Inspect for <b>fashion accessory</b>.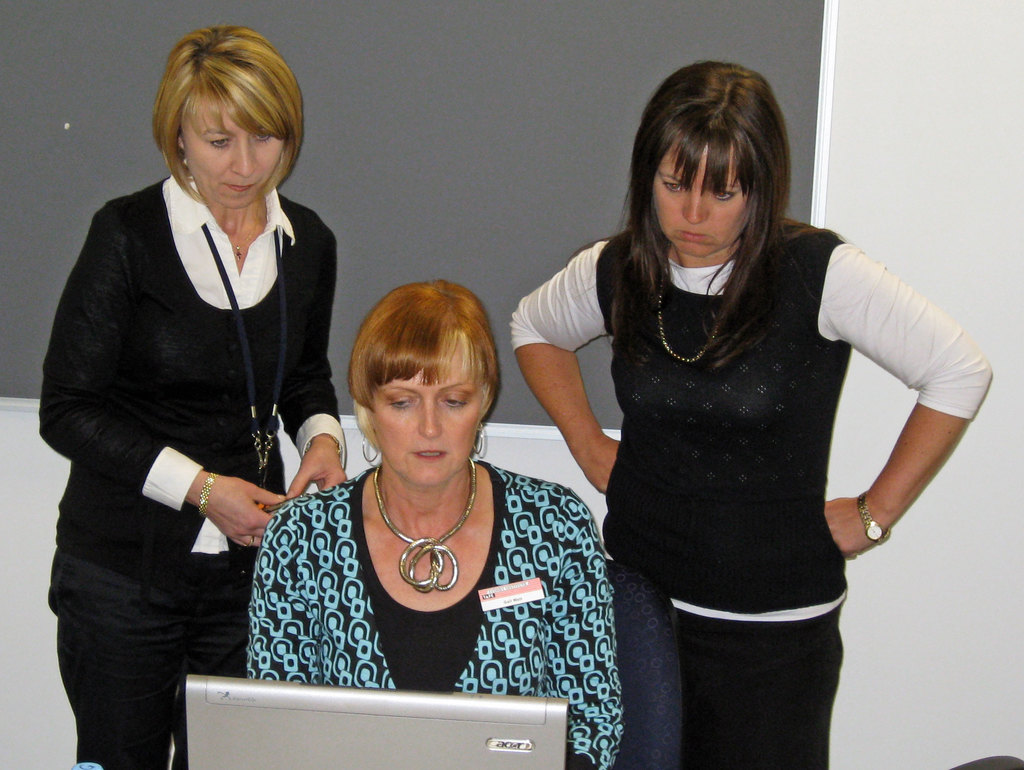
Inspection: <bbox>472, 429, 489, 462</bbox>.
